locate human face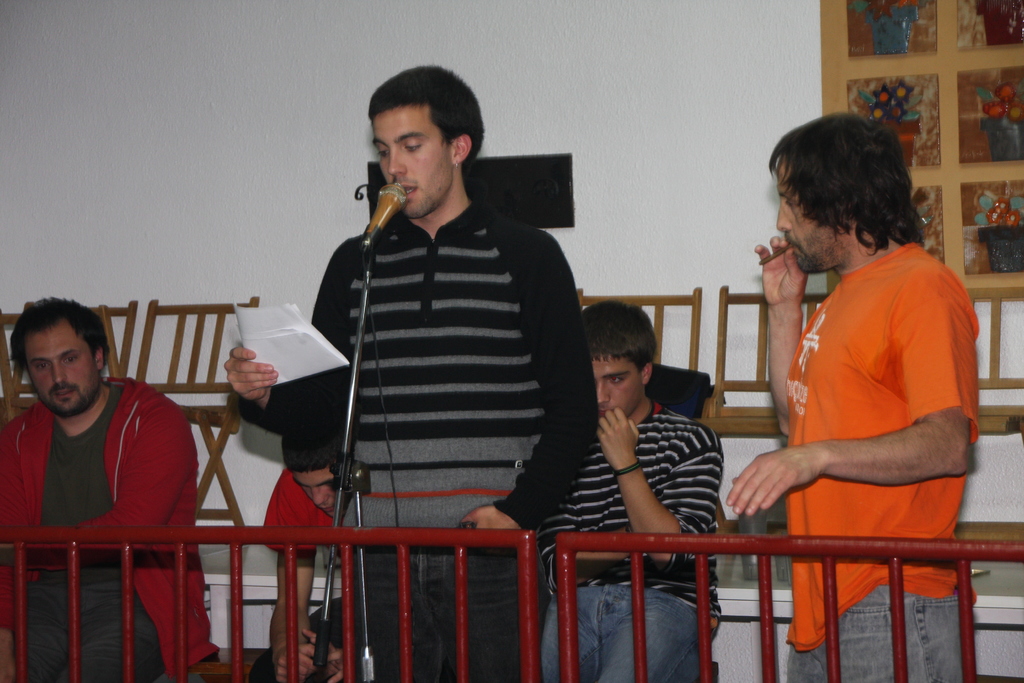
776, 162, 844, 277
